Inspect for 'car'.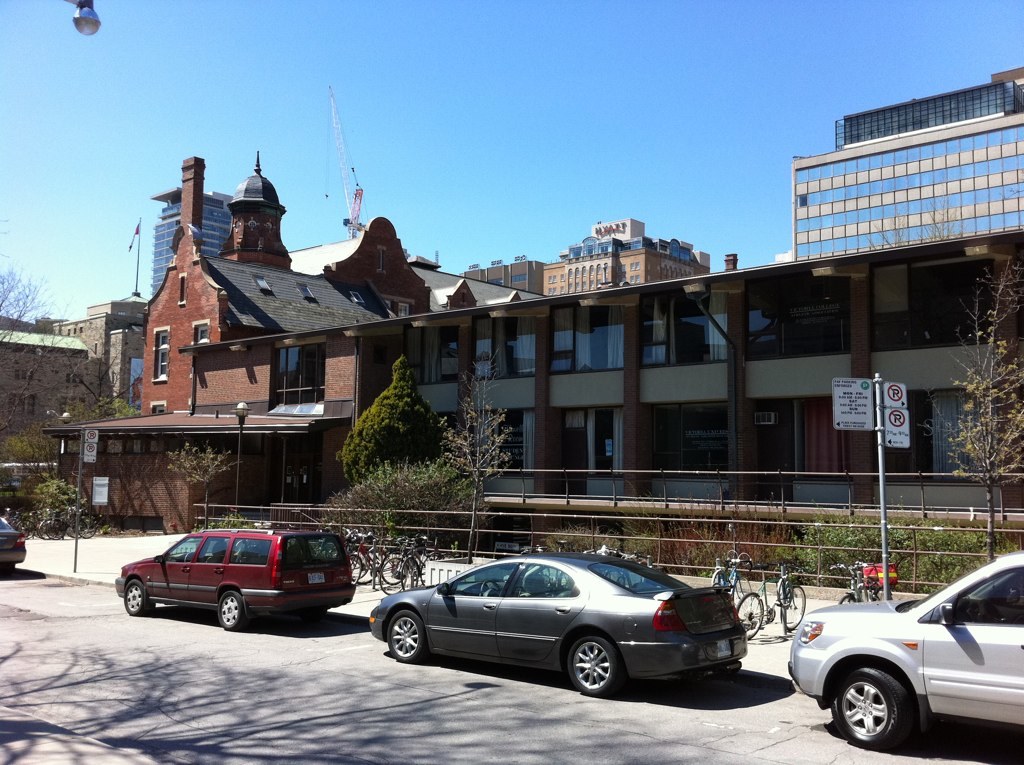
Inspection: [x1=370, y1=553, x2=749, y2=695].
